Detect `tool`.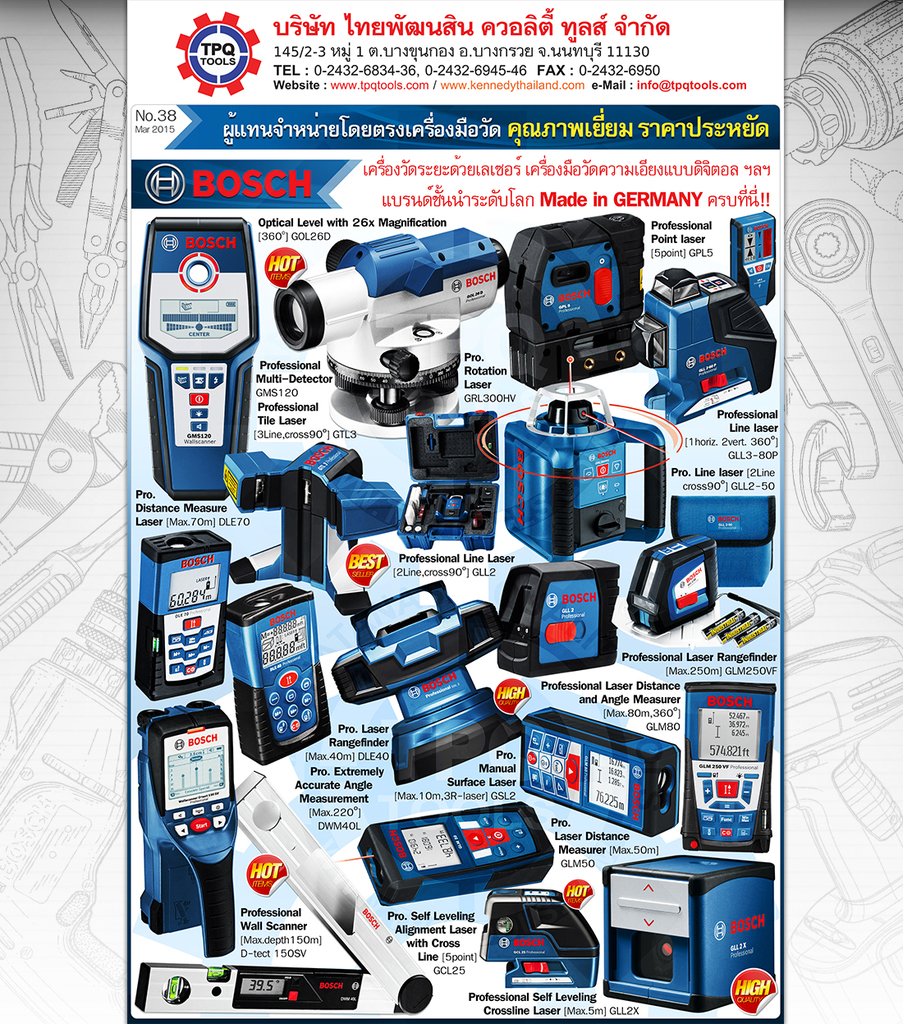
Detected at select_region(479, 211, 643, 383).
